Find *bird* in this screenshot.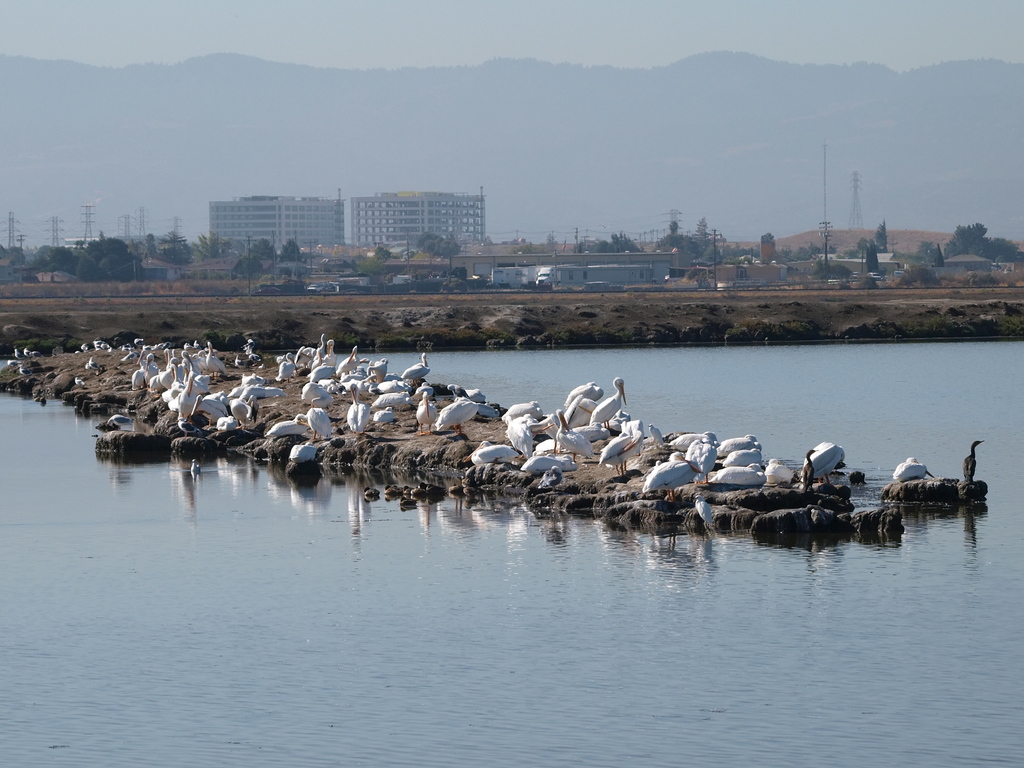
The bounding box for *bird* is (x1=310, y1=361, x2=337, y2=386).
